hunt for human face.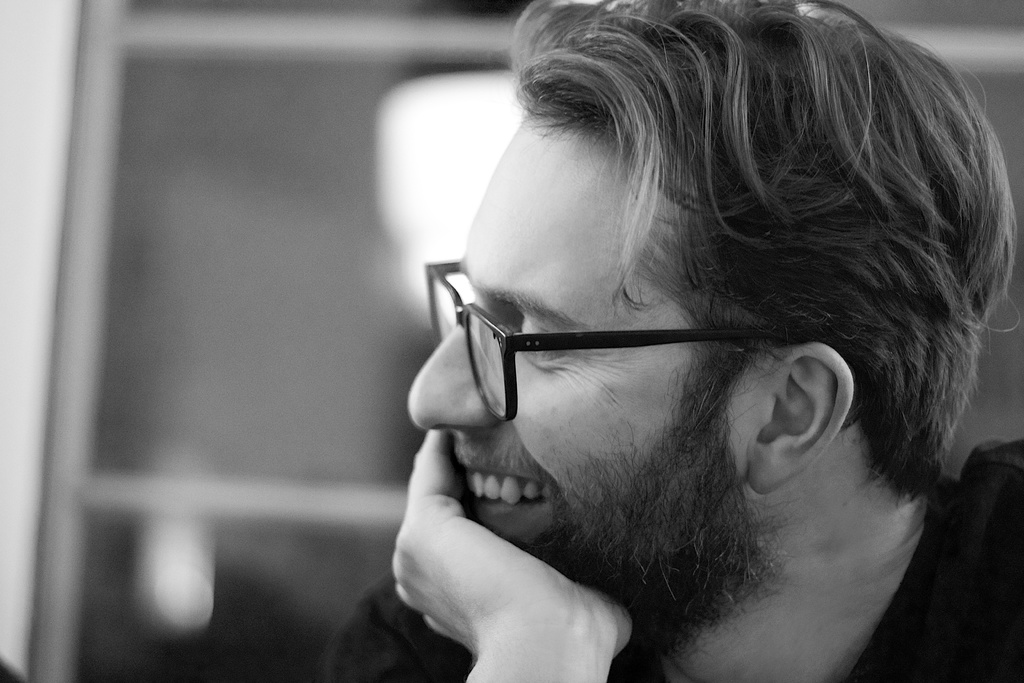
Hunted down at {"left": 409, "top": 115, "right": 748, "bottom": 545}.
